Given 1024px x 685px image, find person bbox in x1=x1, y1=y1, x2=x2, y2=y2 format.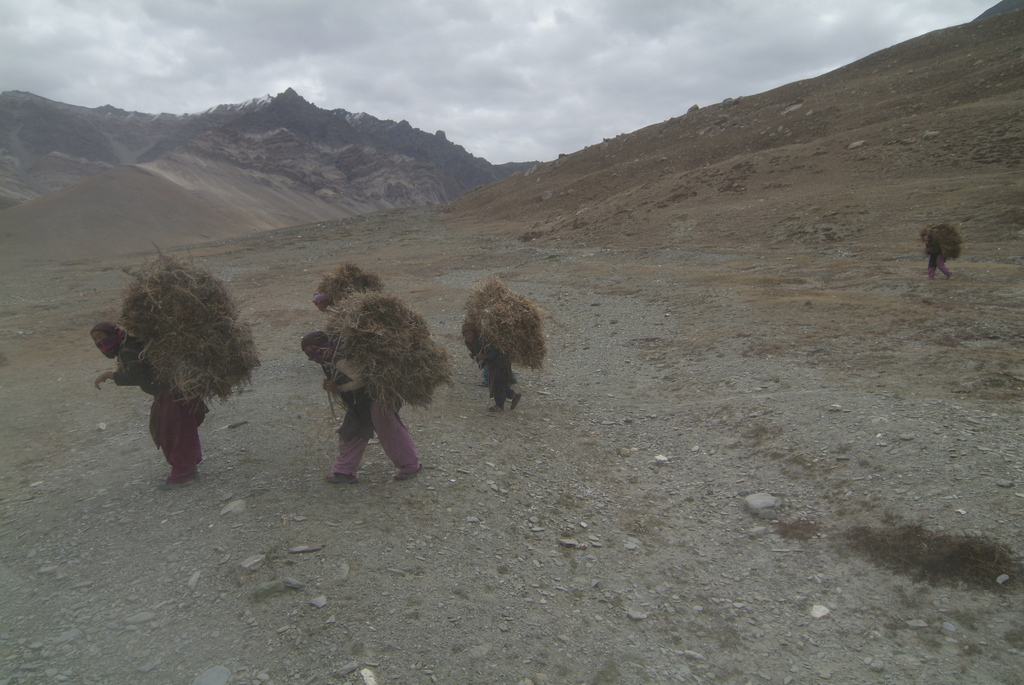
x1=466, y1=347, x2=517, y2=388.
